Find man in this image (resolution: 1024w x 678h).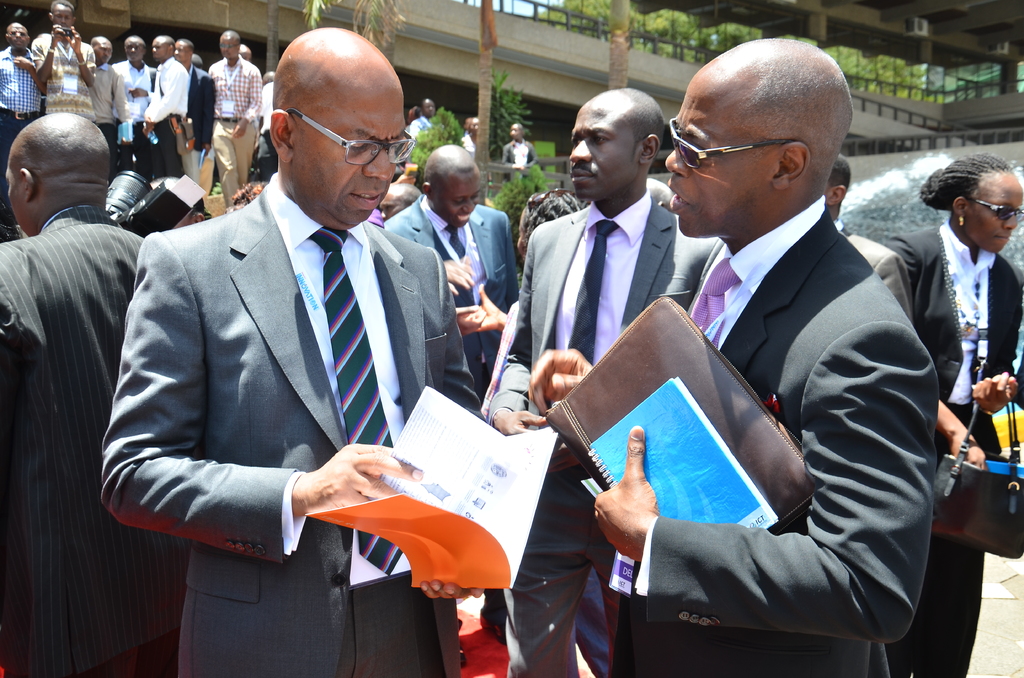
[x1=0, y1=111, x2=194, y2=677].
